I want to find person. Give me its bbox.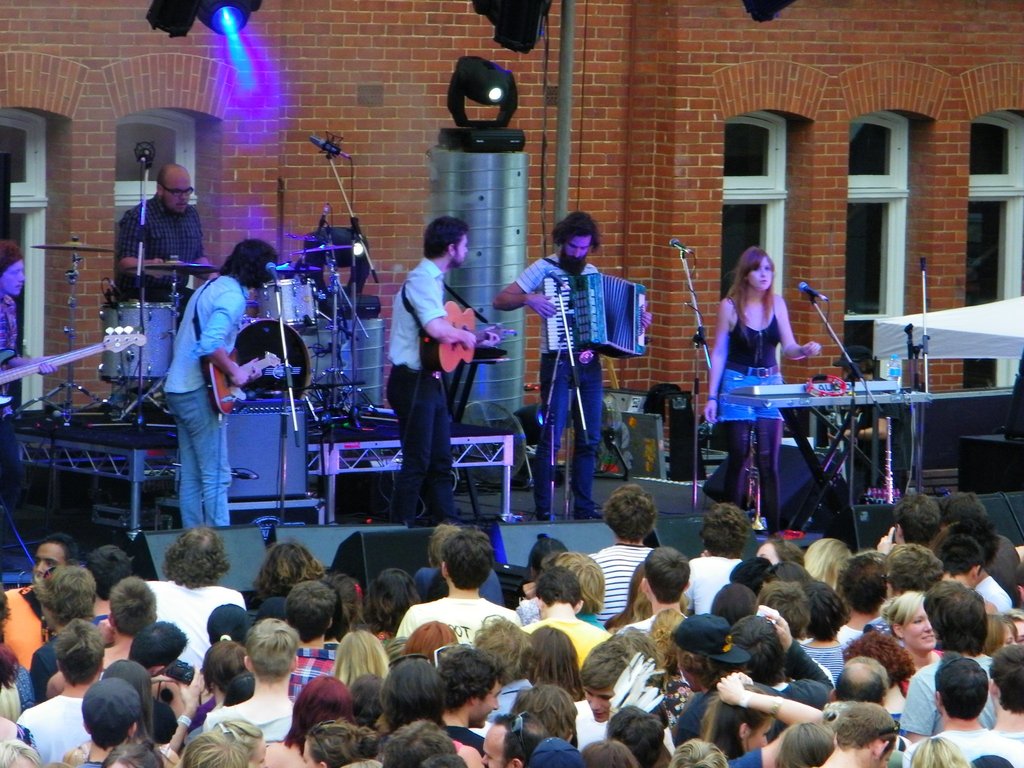
x1=116 y1=161 x2=202 y2=419.
